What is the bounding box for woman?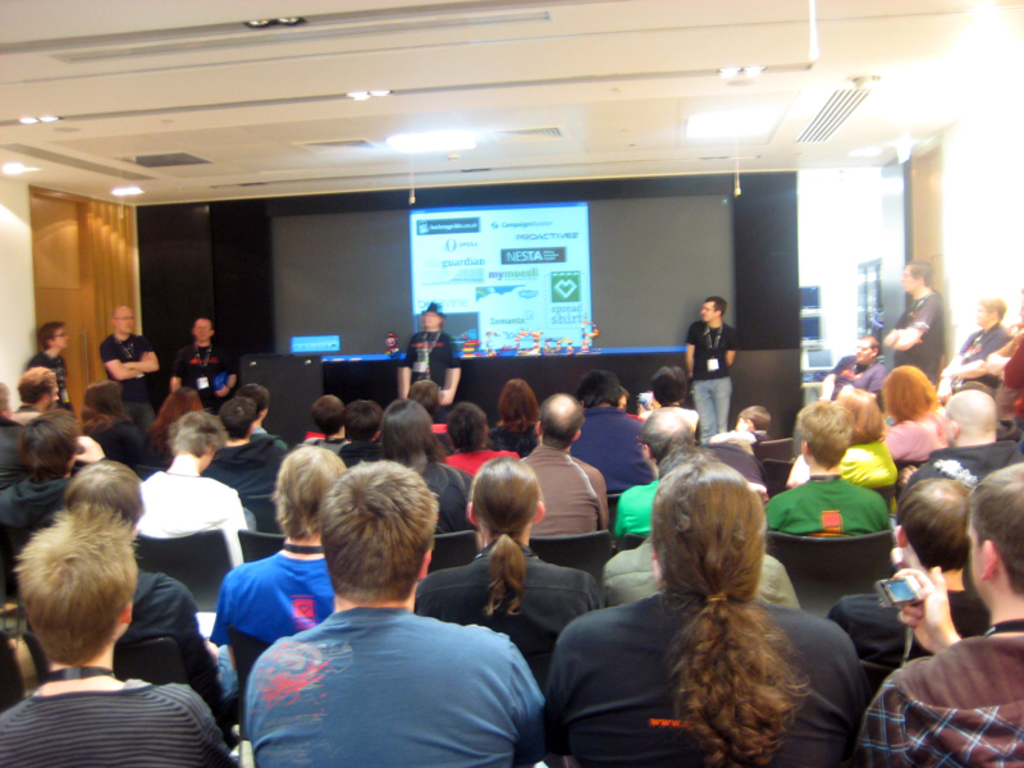
{"left": 397, "top": 298, "right": 458, "bottom": 412}.
